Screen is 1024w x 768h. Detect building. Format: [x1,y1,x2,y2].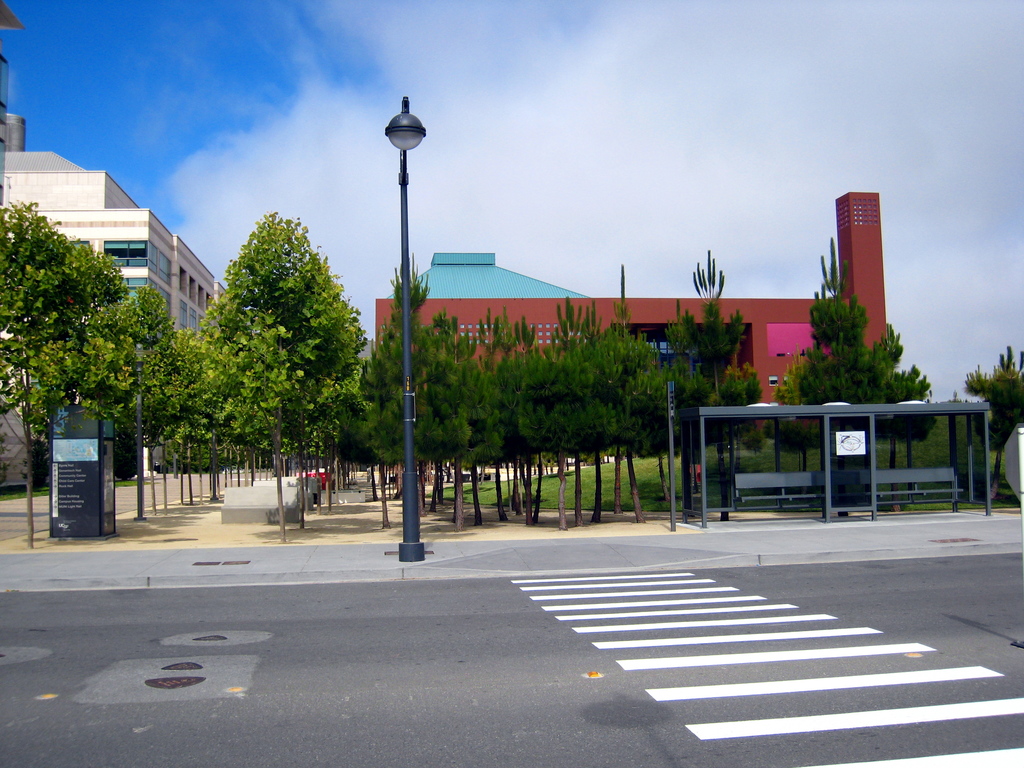
[381,198,850,463].
